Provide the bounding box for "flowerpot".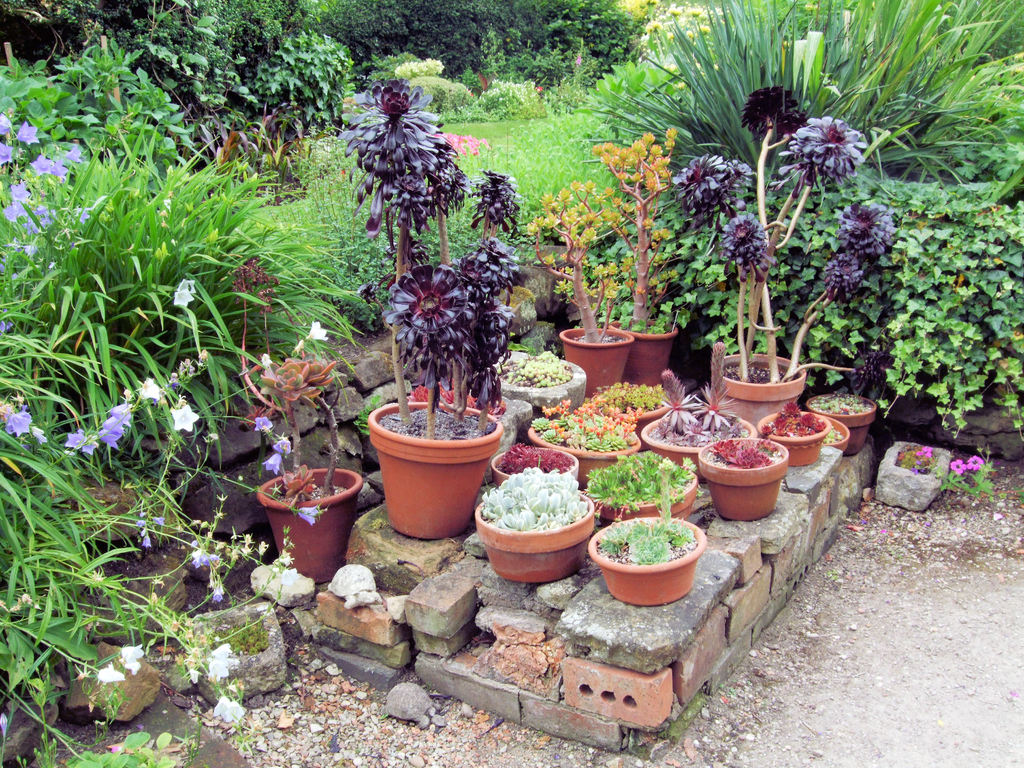
x1=588 y1=451 x2=698 y2=524.
